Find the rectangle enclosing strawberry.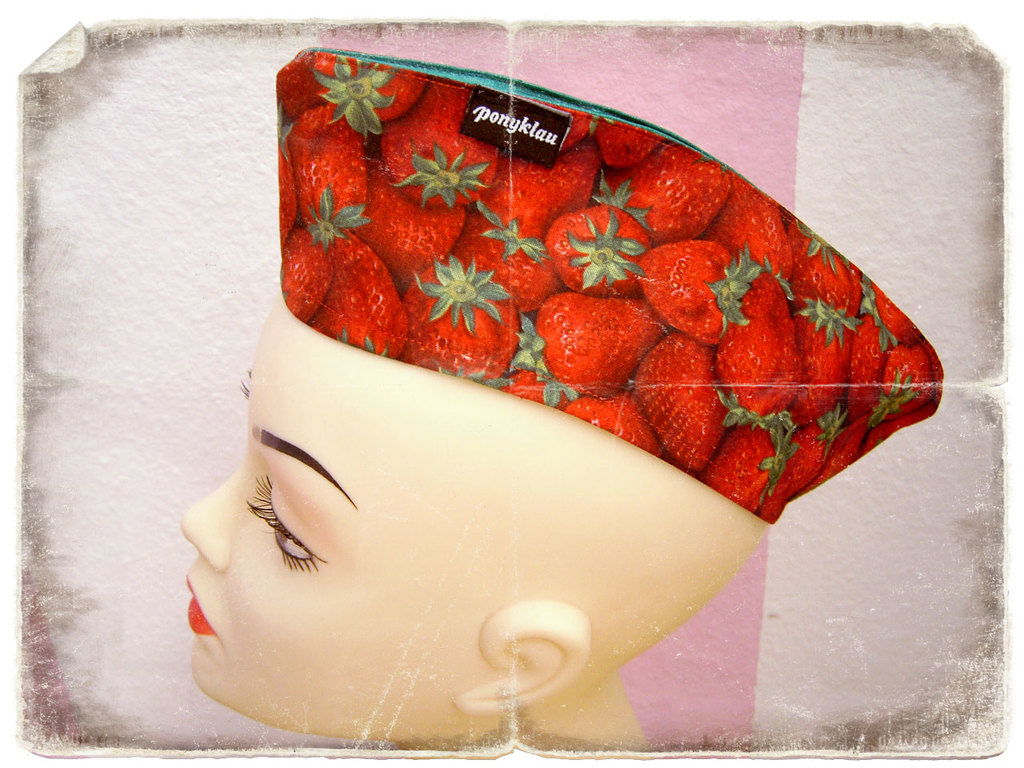
pyautogui.locateOnScreen(450, 207, 573, 309).
